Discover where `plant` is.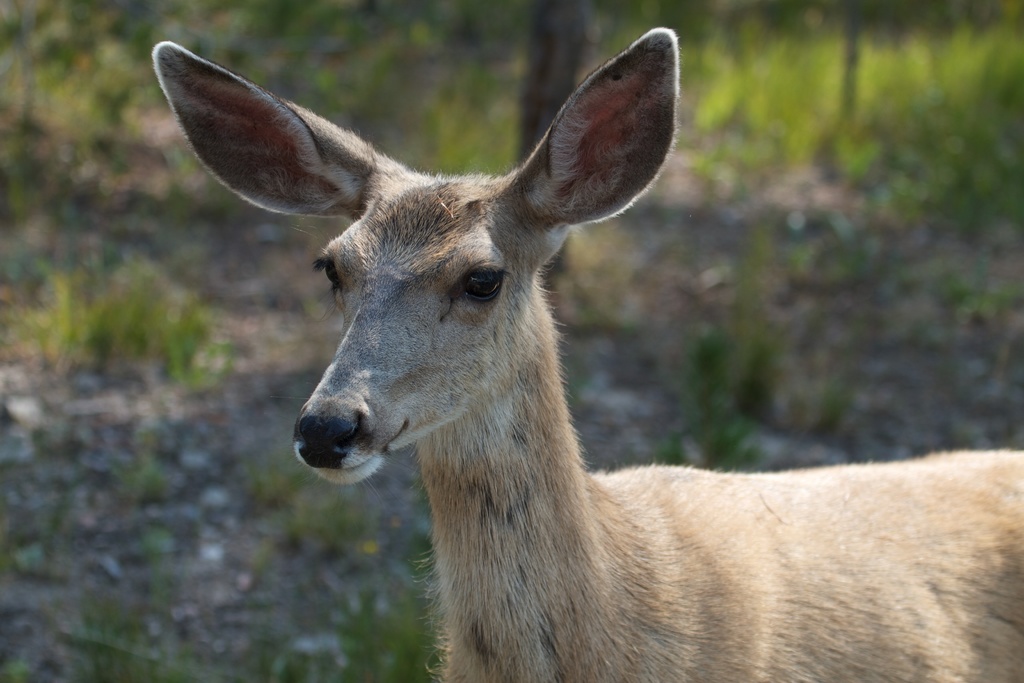
Discovered at [left=0, top=240, right=236, bottom=391].
